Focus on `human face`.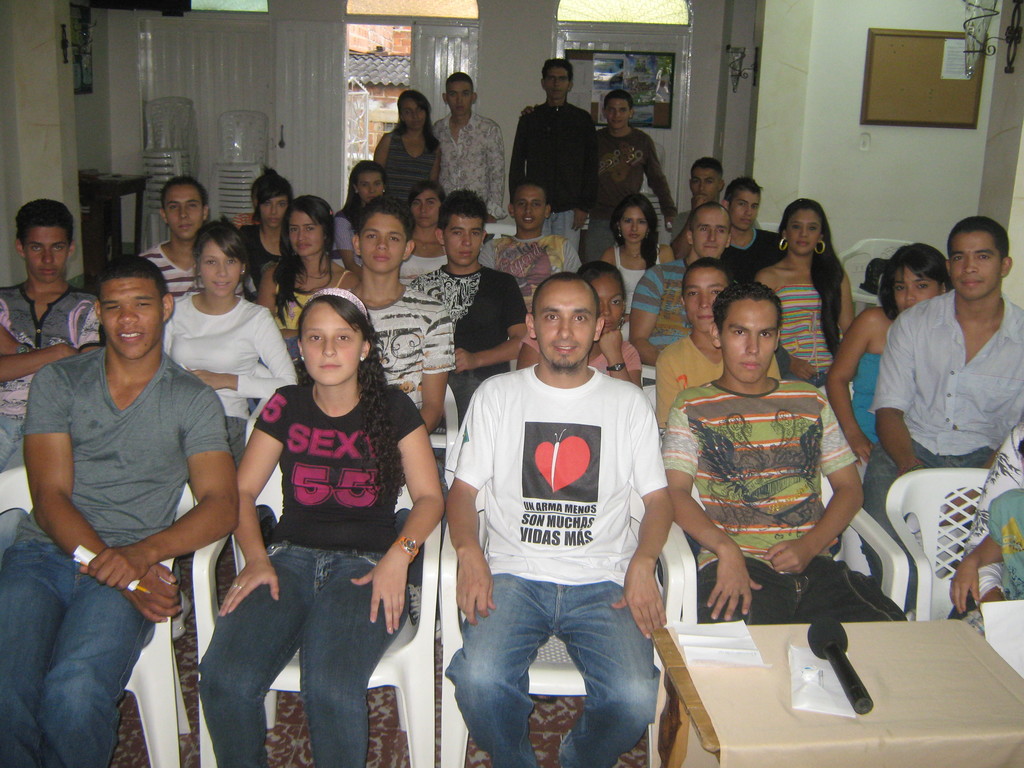
Focused at <region>544, 65, 566, 97</region>.
